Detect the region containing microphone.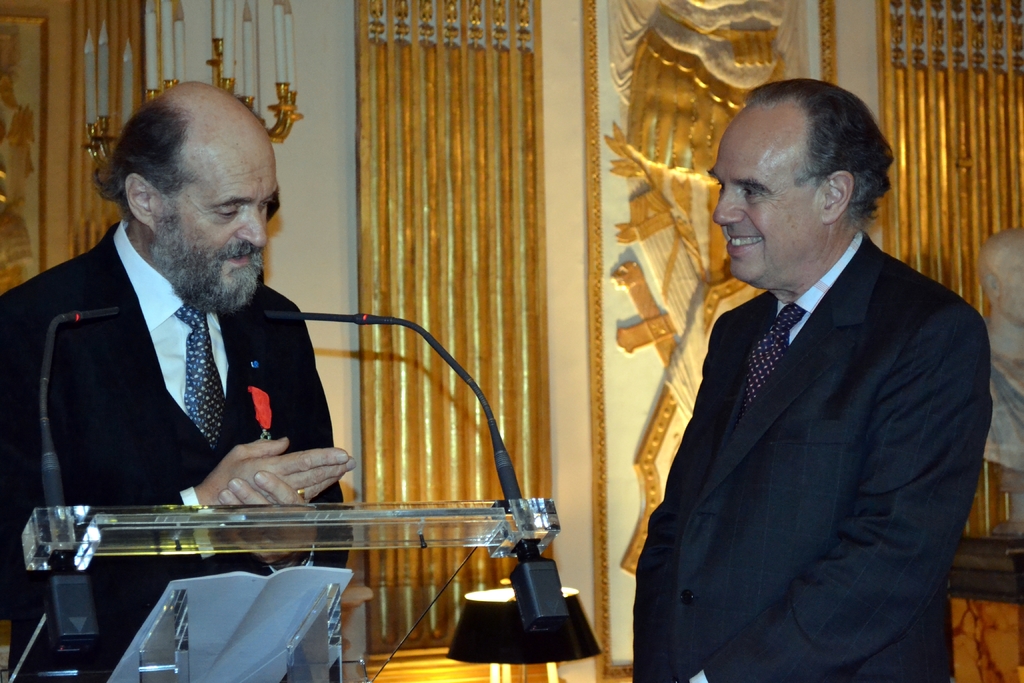
region(55, 308, 119, 329).
